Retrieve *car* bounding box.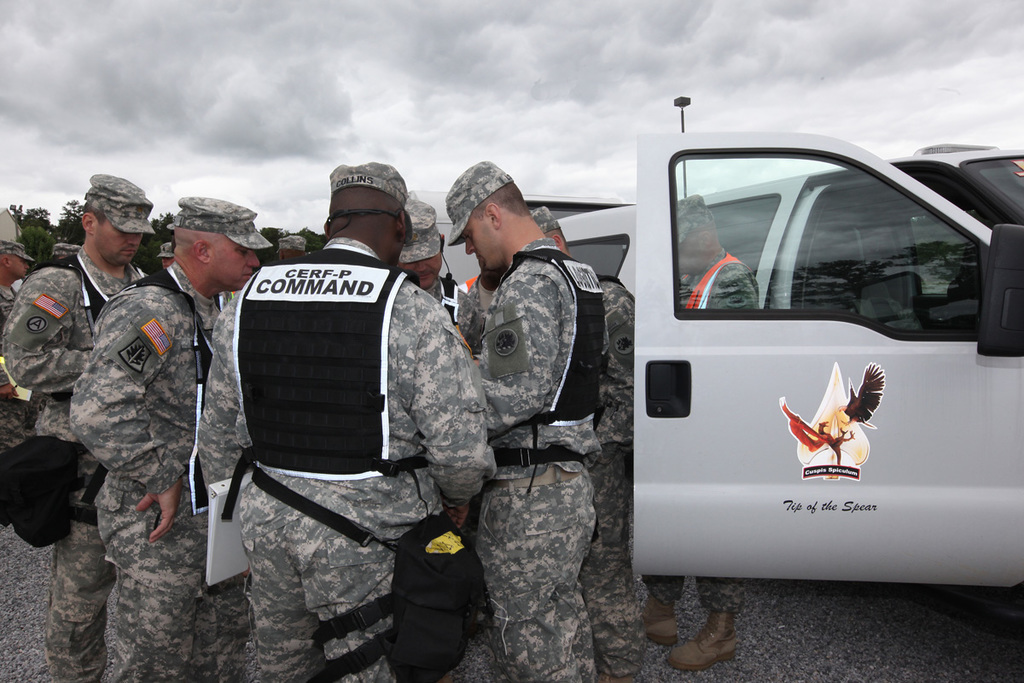
Bounding box: bbox=(610, 143, 1023, 583).
